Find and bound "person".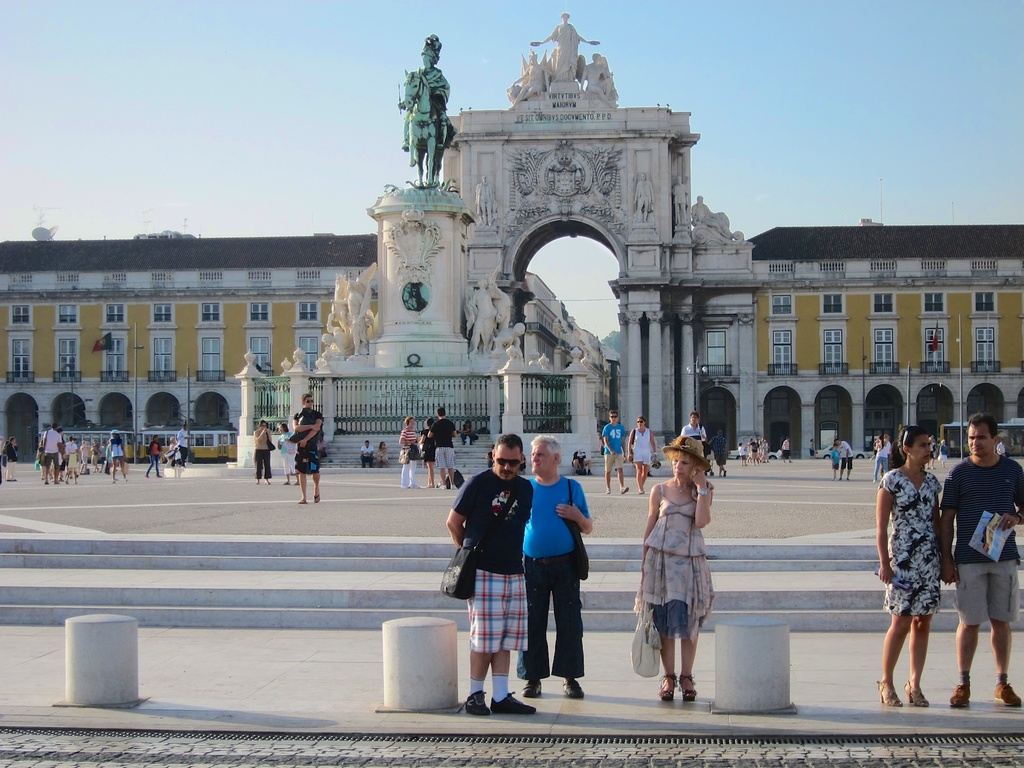
Bound: <box>679,410,706,445</box>.
